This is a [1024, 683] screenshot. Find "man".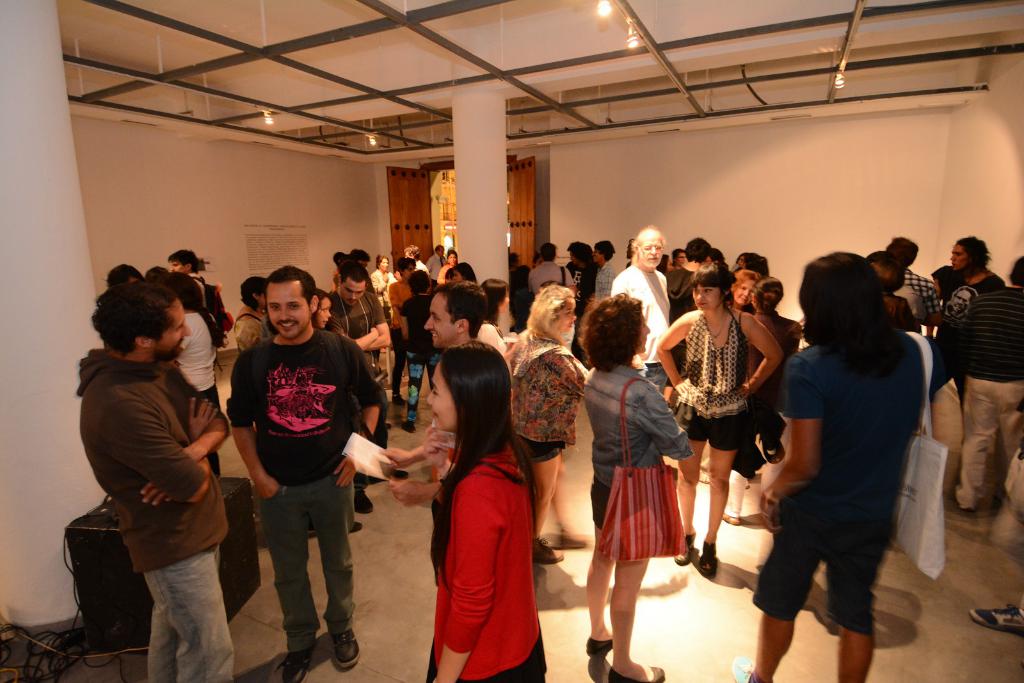
Bounding box: Rect(563, 239, 591, 310).
